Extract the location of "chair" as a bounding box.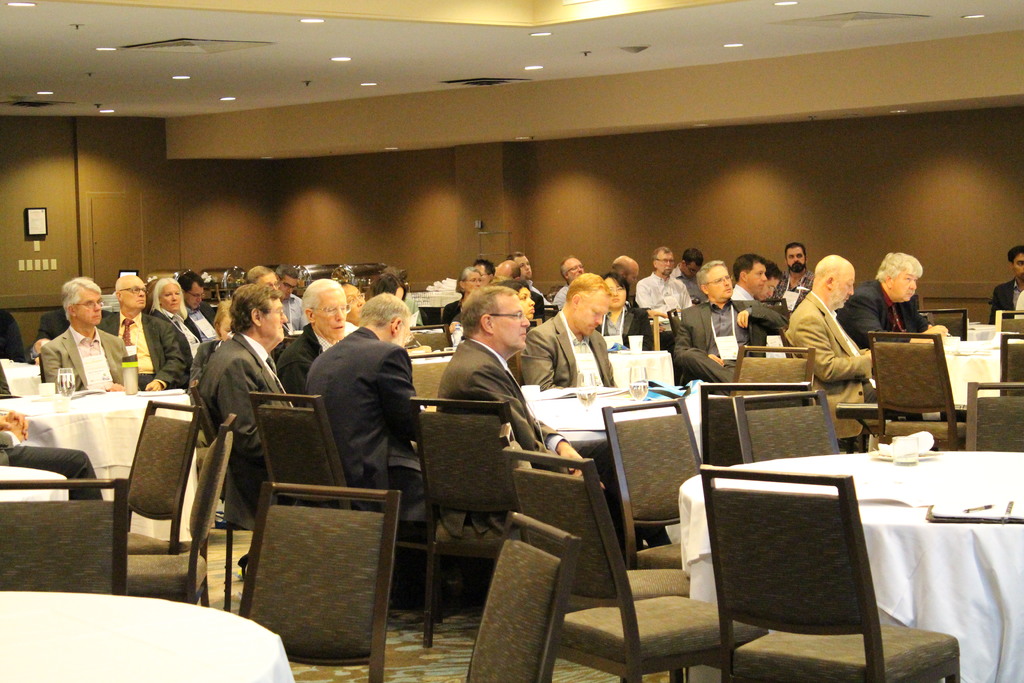
869, 334, 970, 453.
